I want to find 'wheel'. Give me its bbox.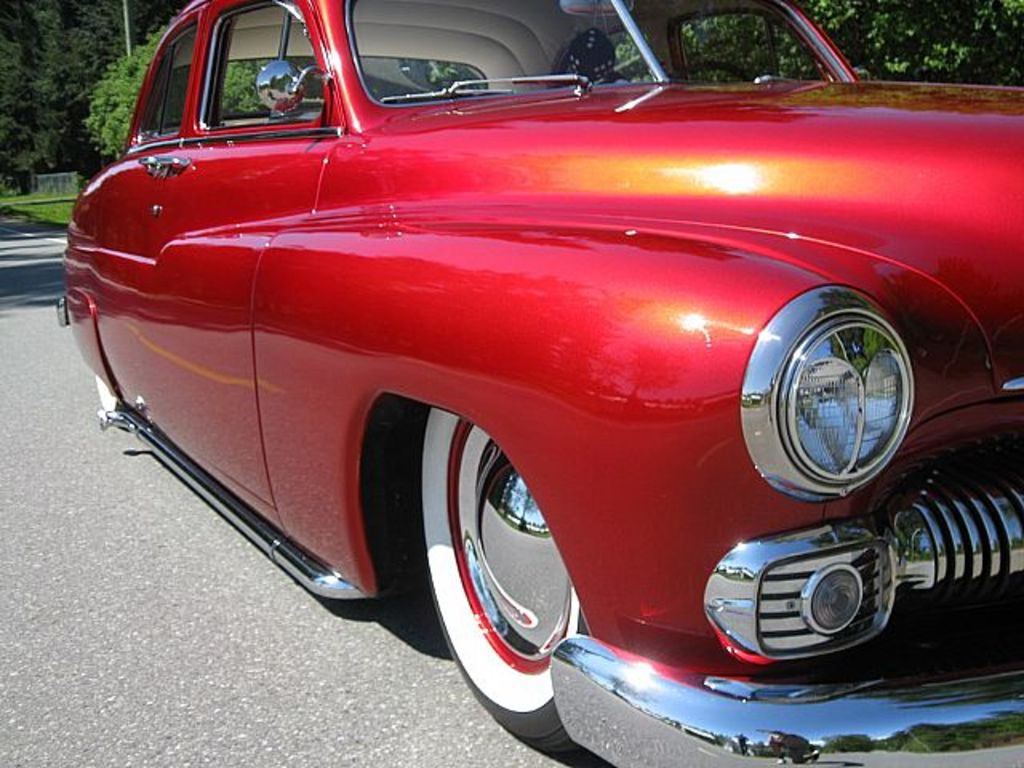
box(669, 62, 750, 80).
